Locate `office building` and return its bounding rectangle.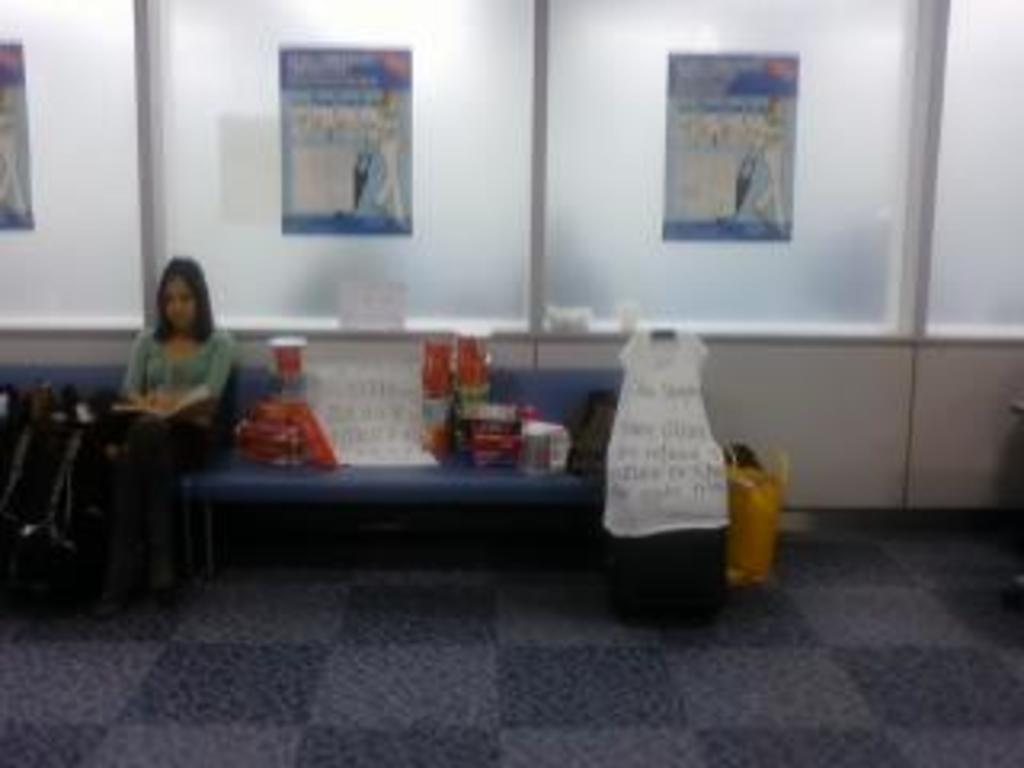
[x1=0, y1=0, x2=1021, y2=765].
